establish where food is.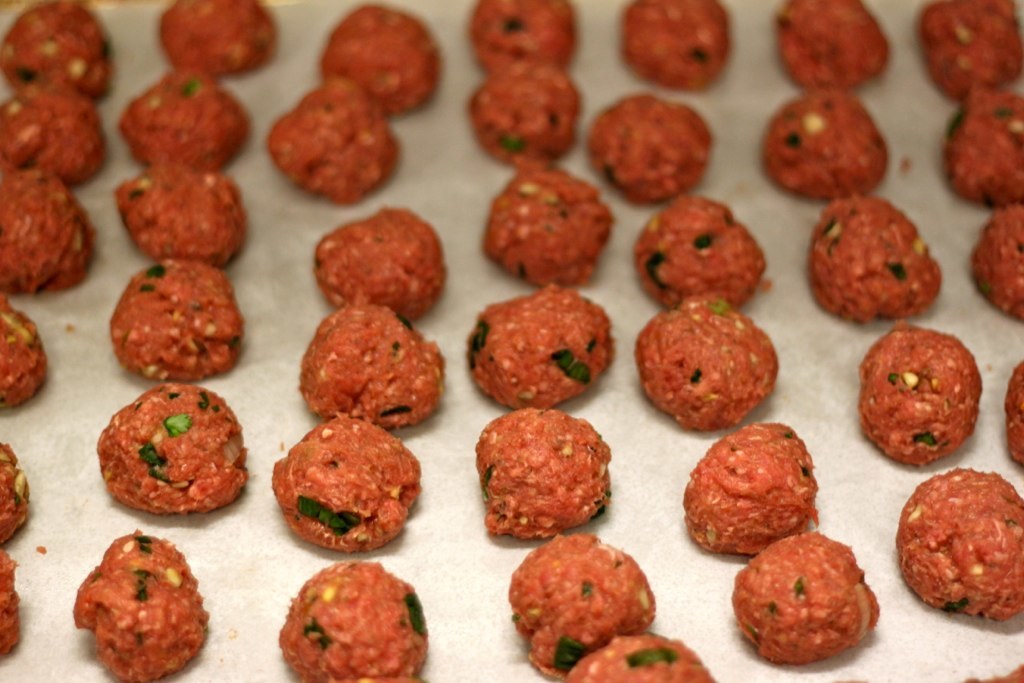
Established at (728, 535, 885, 665).
